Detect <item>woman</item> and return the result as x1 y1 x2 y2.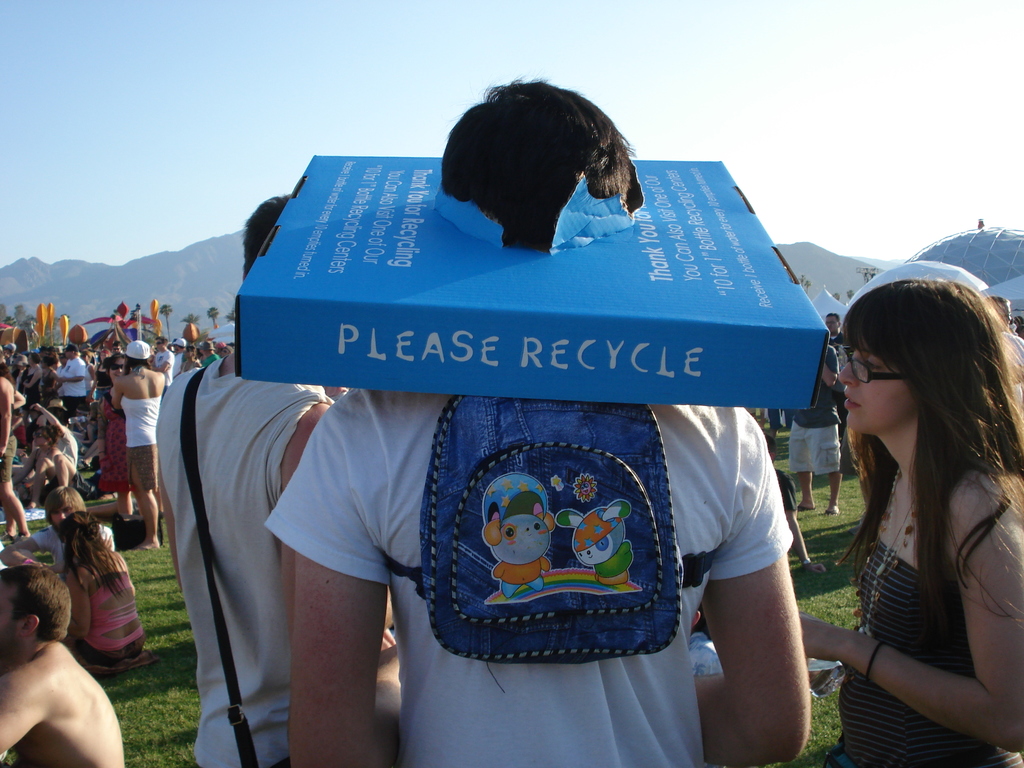
0 352 38 544.
